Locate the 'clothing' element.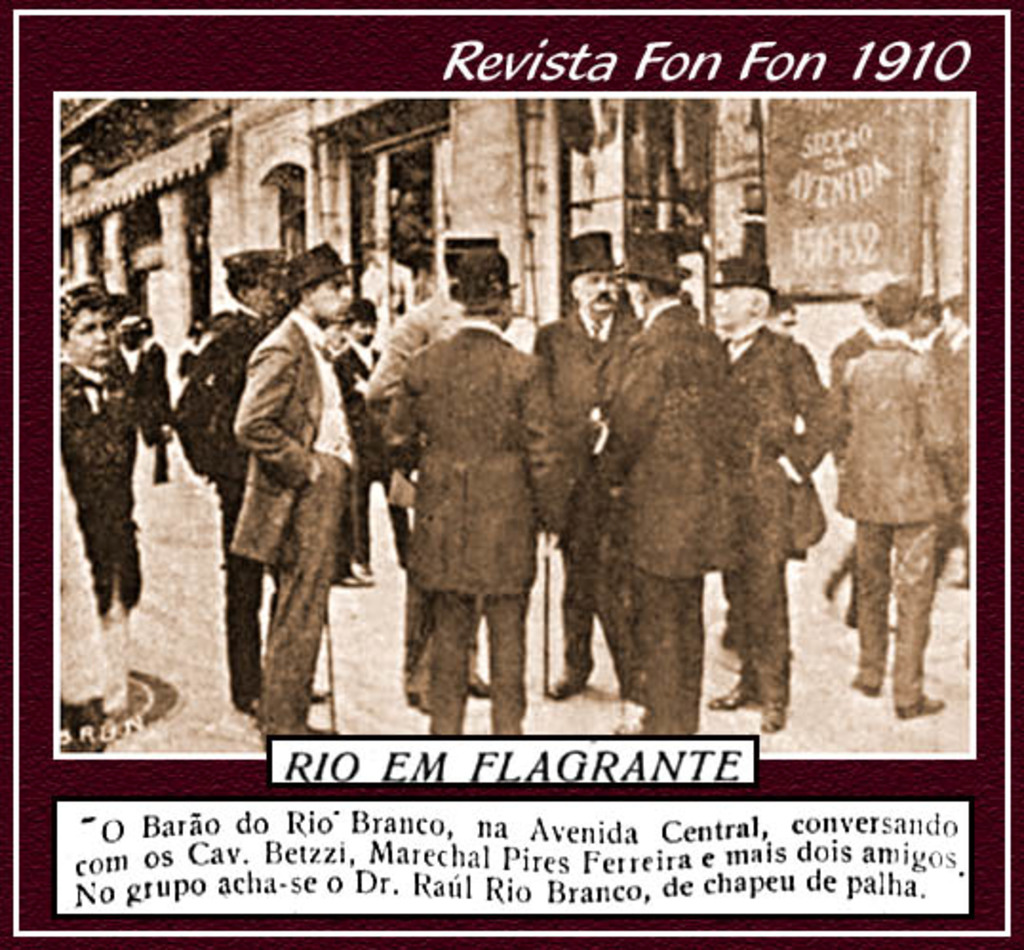
Element bbox: {"x1": 706, "y1": 324, "x2": 841, "y2": 706}.
